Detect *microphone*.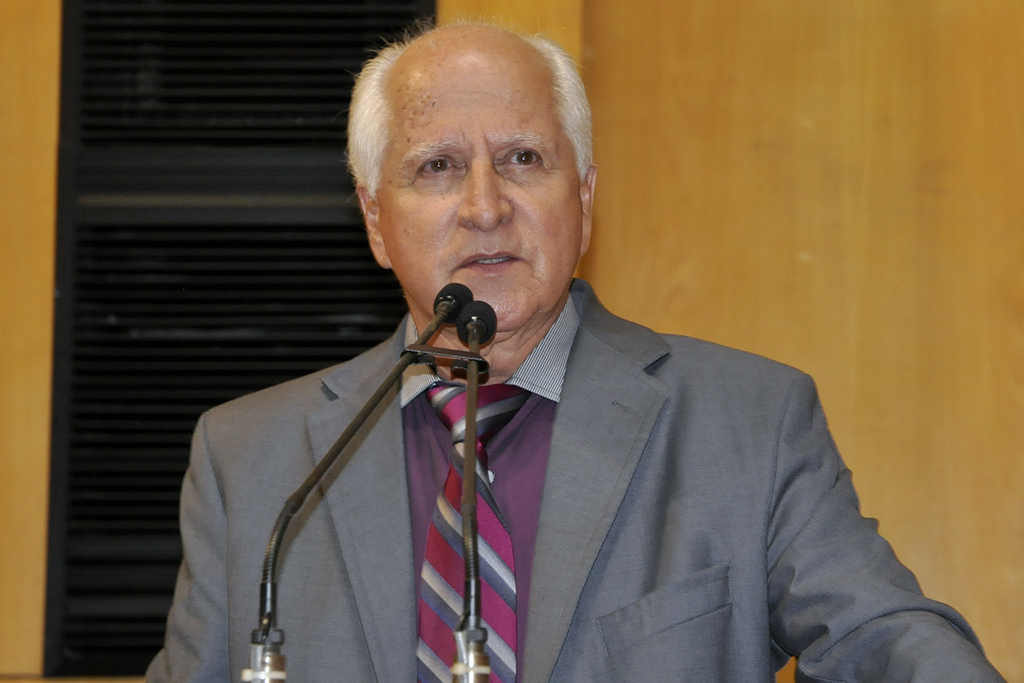
Detected at 444 291 497 682.
